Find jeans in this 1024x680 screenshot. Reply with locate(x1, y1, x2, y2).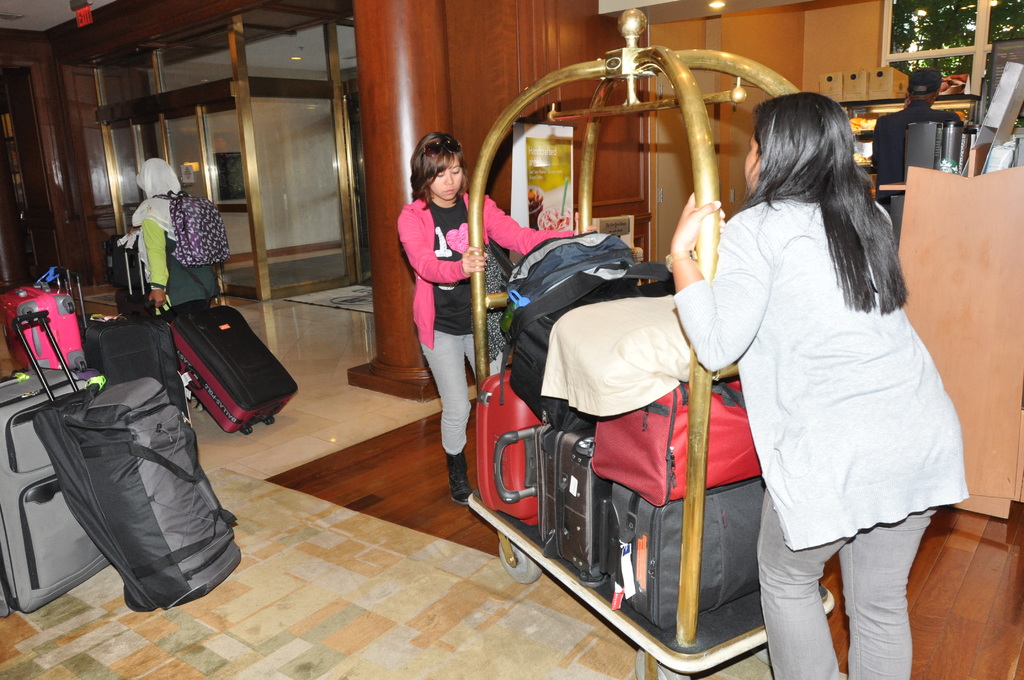
locate(754, 483, 932, 675).
